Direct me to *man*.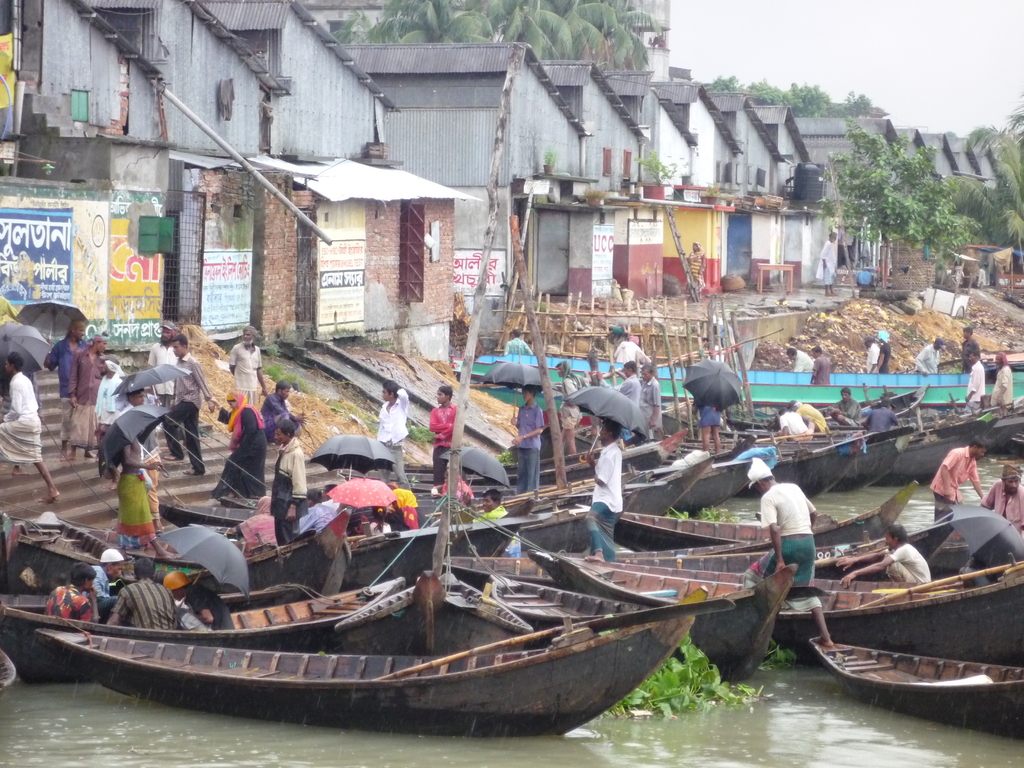
Direction: crop(84, 550, 124, 620).
